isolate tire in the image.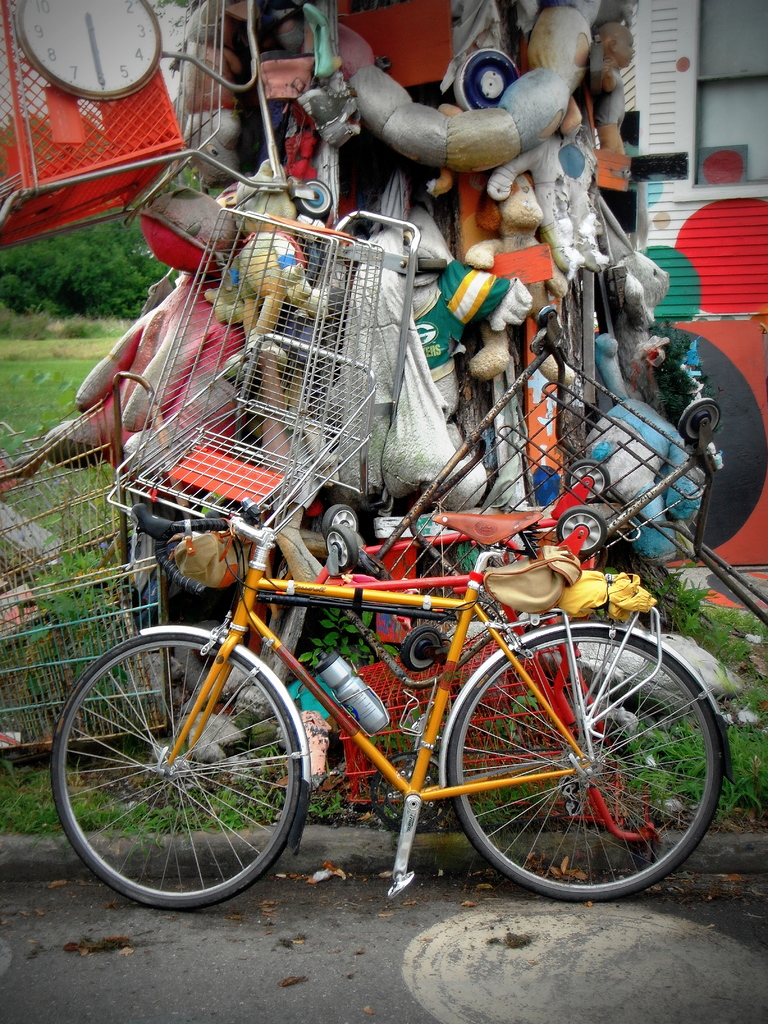
Isolated region: 49, 632, 301, 912.
